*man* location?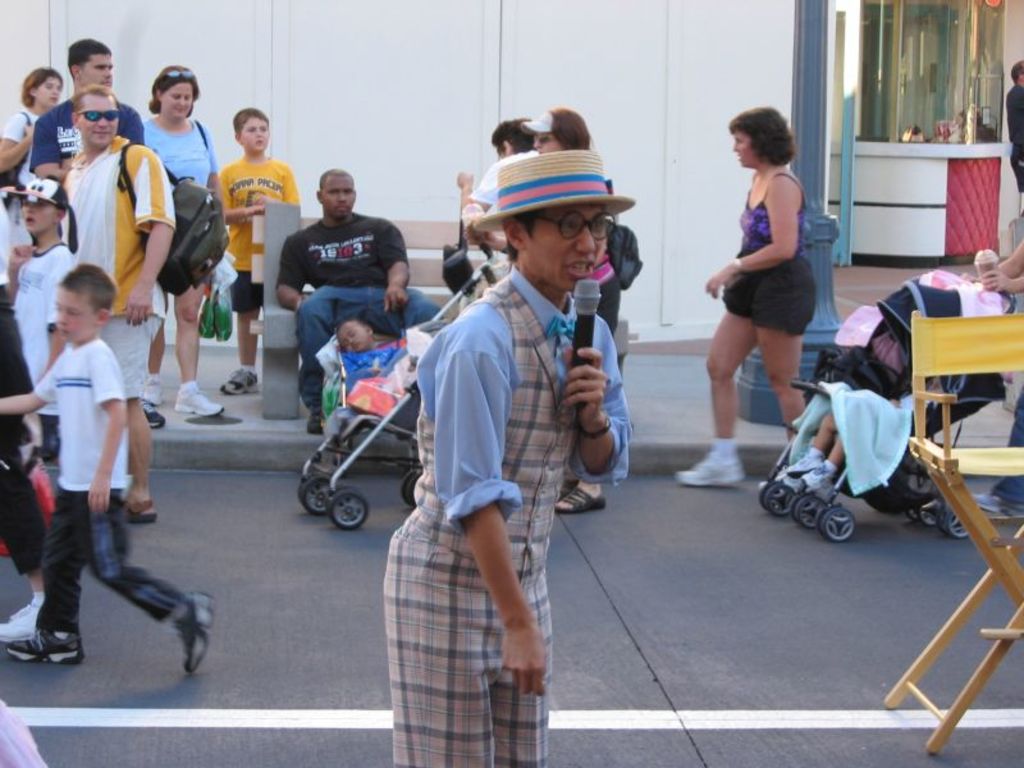
bbox=(26, 40, 166, 424)
